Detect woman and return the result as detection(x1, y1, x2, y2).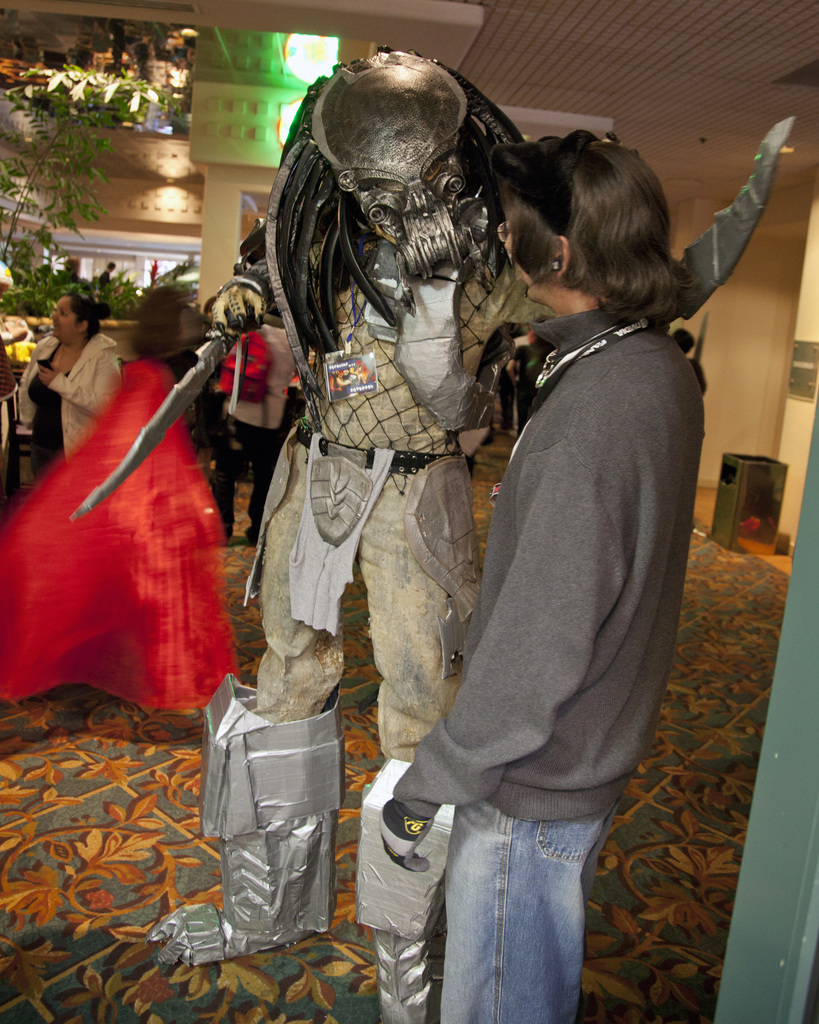
detection(10, 290, 123, 482).
